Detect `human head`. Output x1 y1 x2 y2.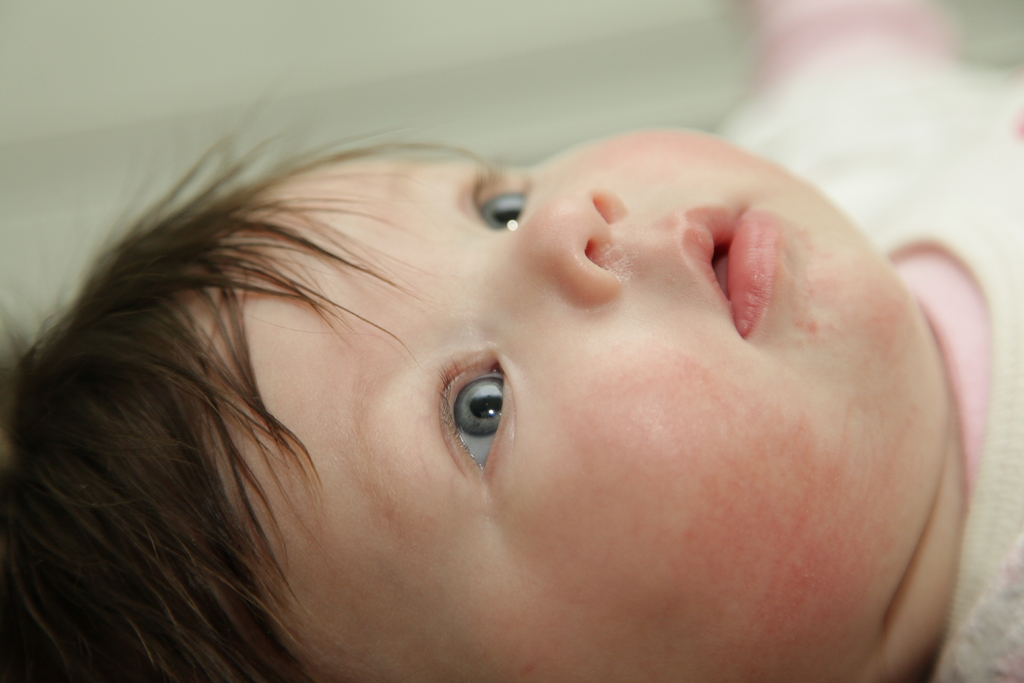
106 90 941 637.
